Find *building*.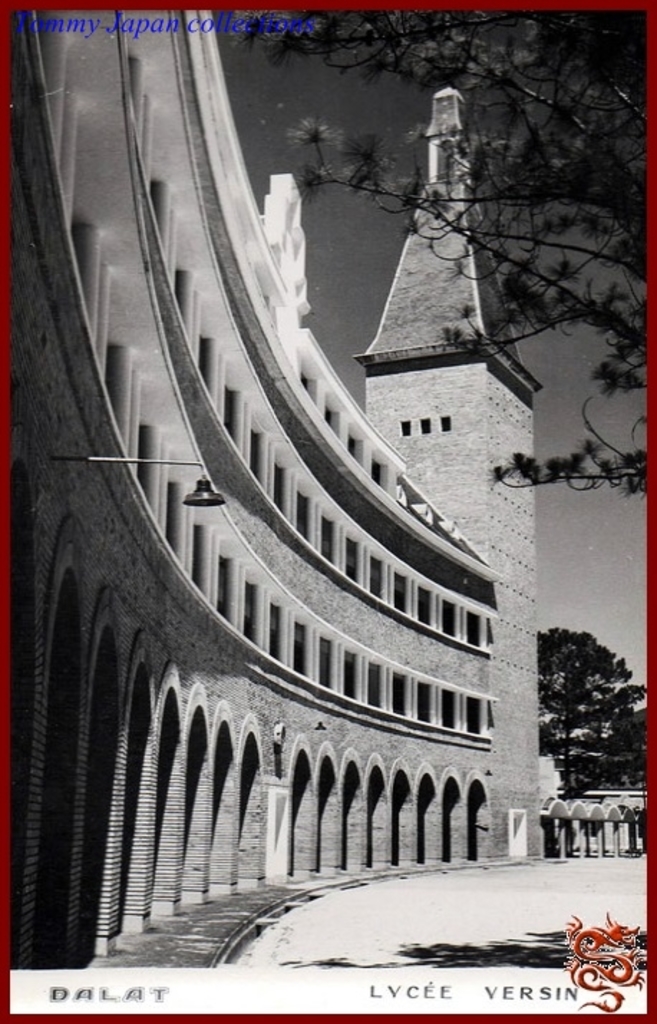
3:6:544:974.
